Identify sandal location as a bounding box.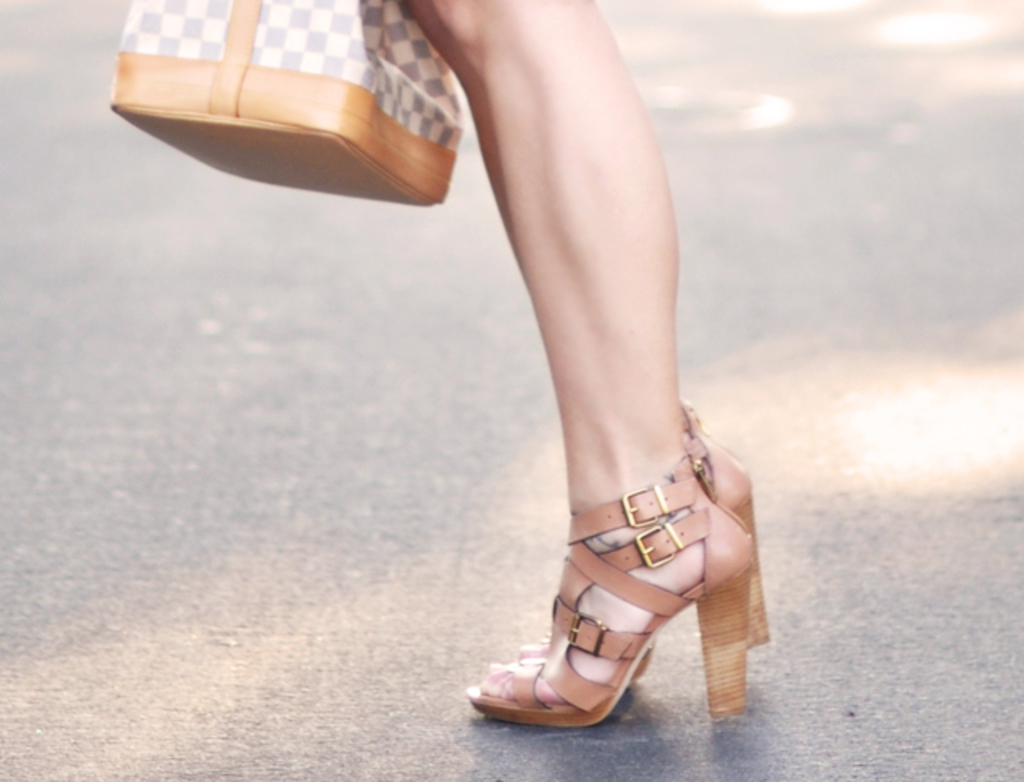
rect(522, 401, 770, 649).
